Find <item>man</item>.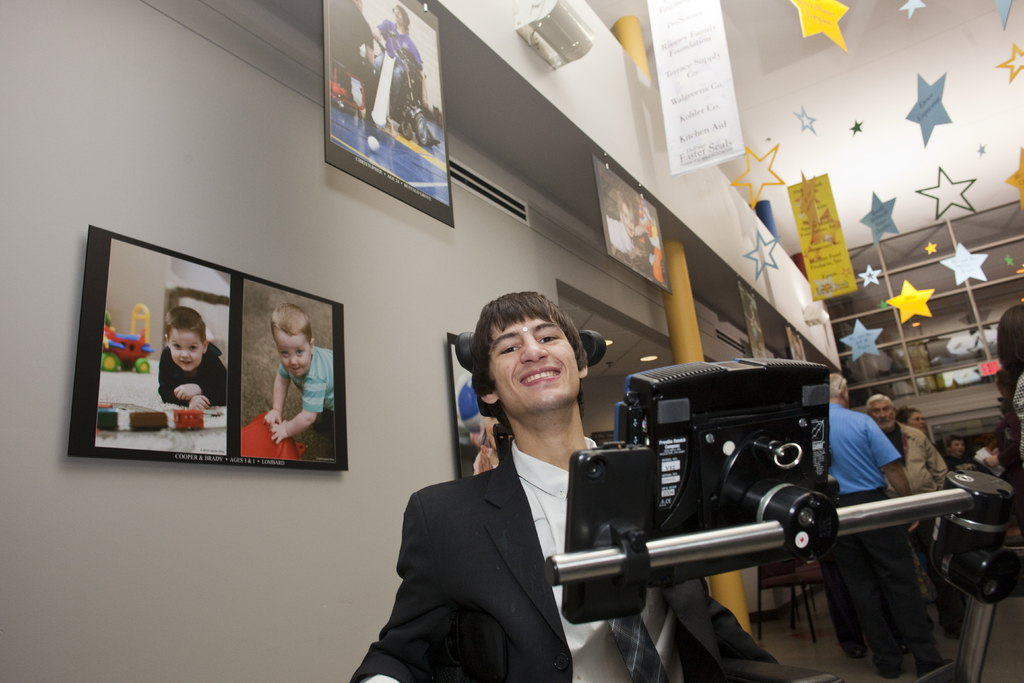
381,8,426,110.
